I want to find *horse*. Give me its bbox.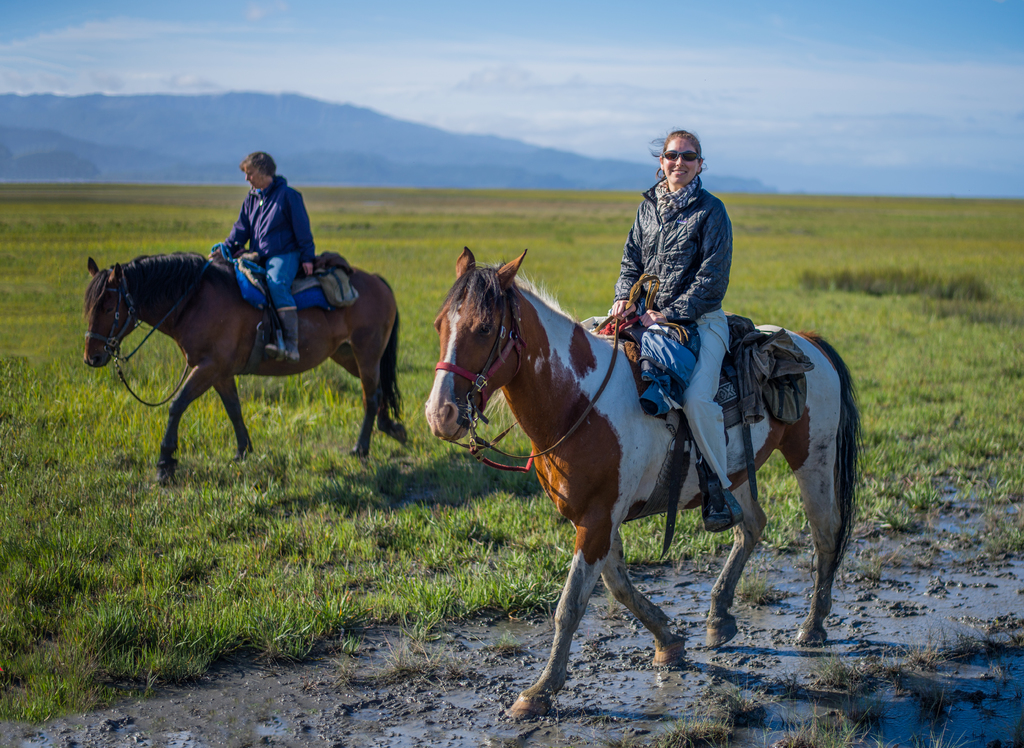
<region>424, 248, 861, 726</region>.
